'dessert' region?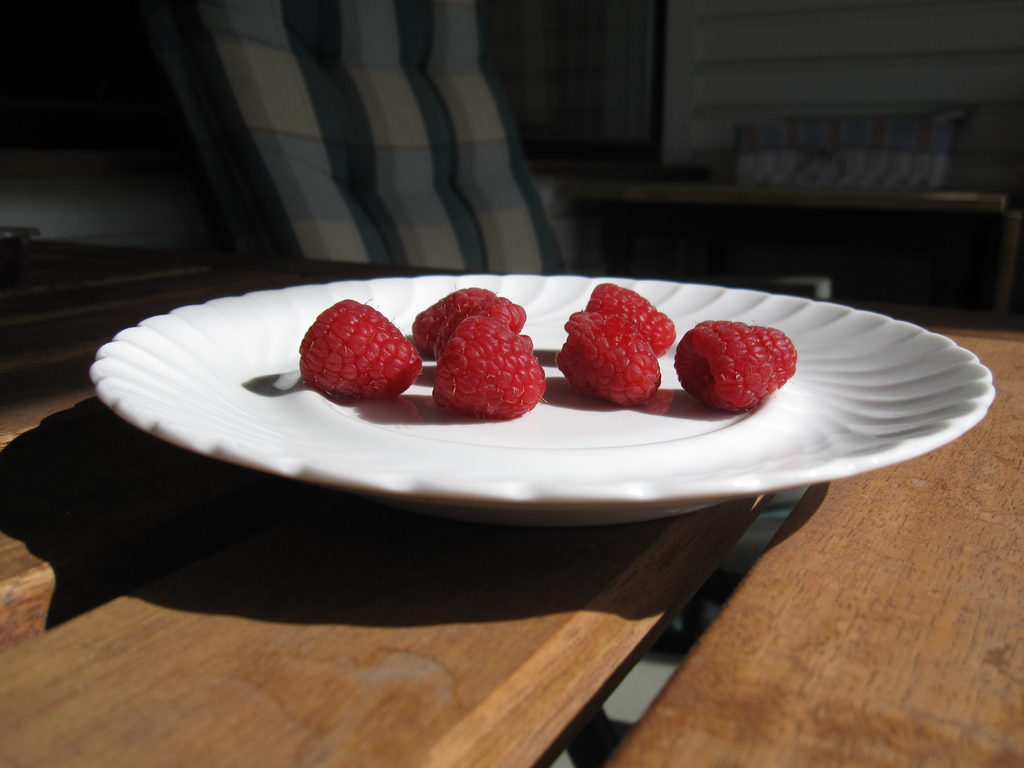
bbox=(557, 310, 657, 404)
